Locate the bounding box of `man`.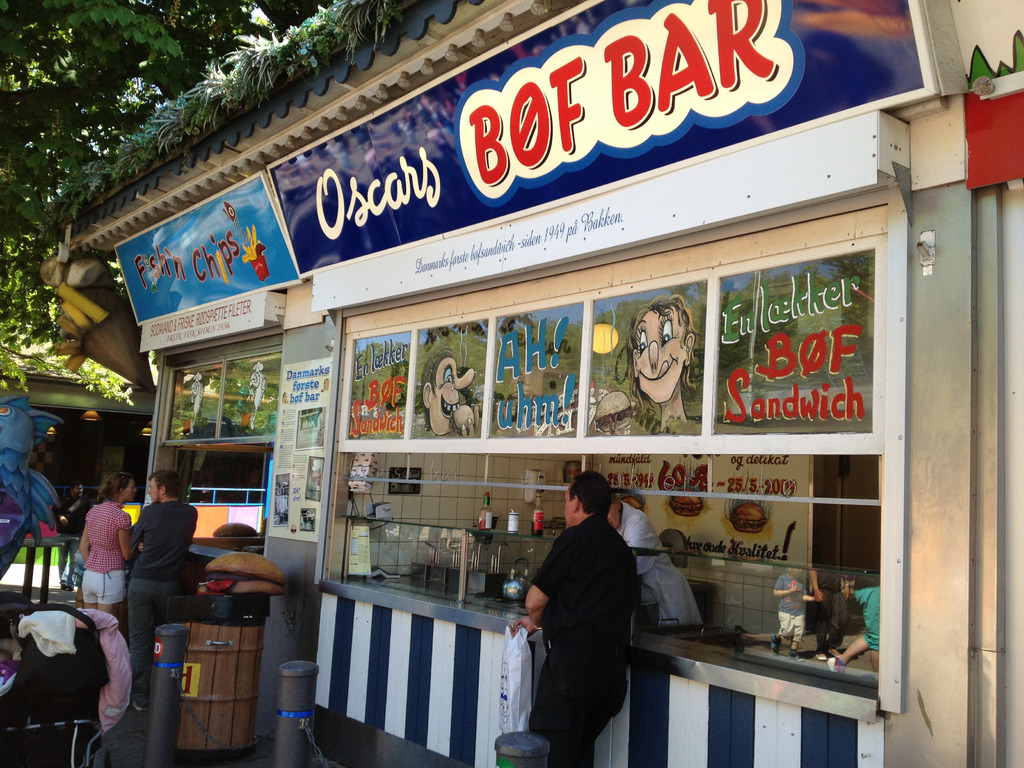
Bounding box: [left=511, top=461, right=652, bottom=755].
